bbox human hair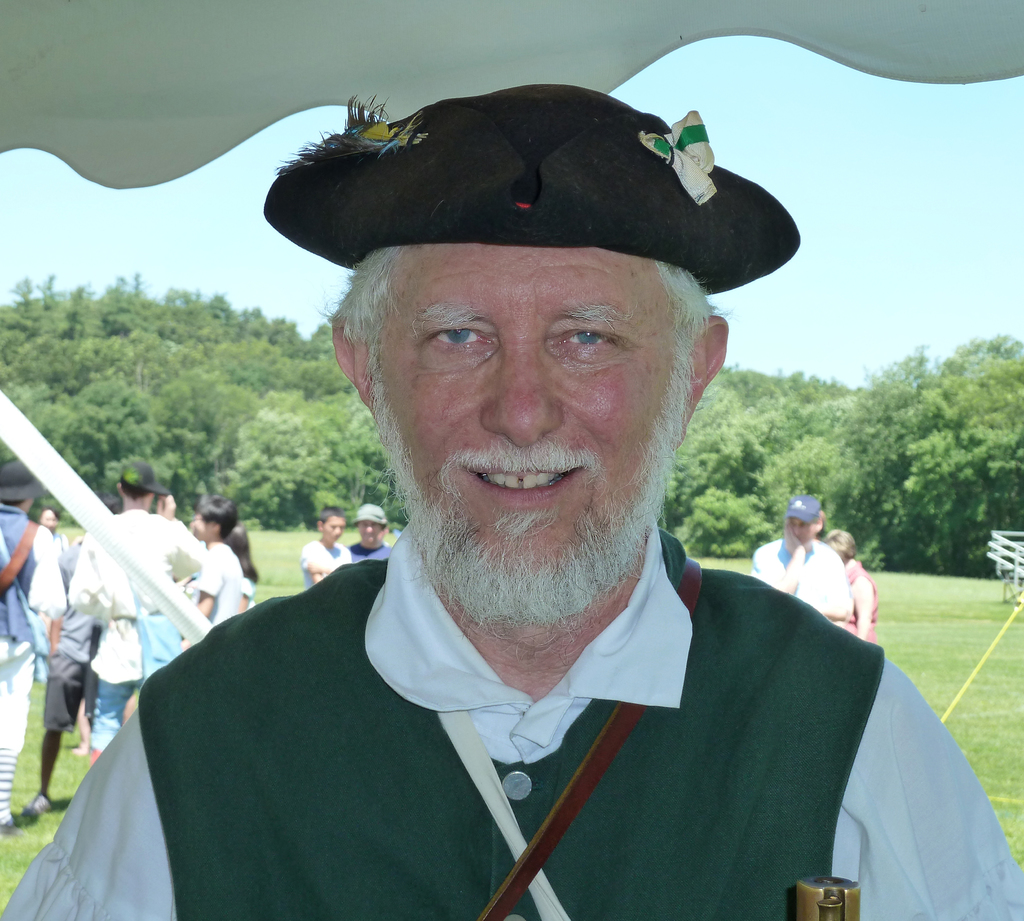
[0, 500, 26, 507]
